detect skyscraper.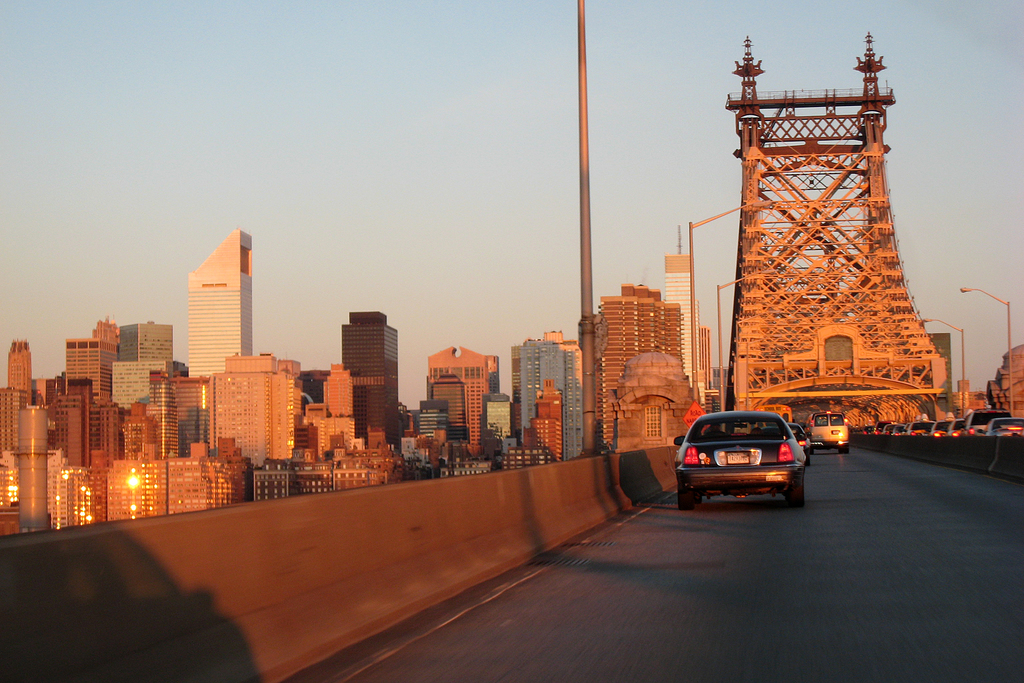
Detected at BBox(90, 311, 113, 402).
